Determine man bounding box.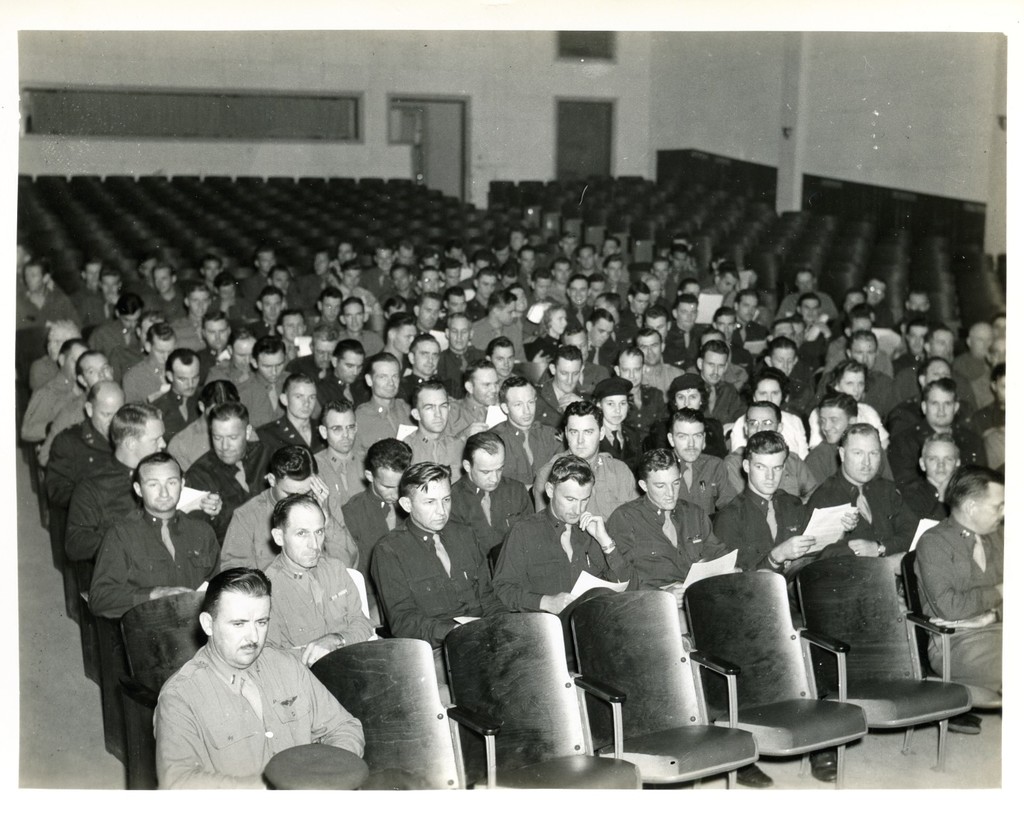
Determined: bbox(742, 294, 773, 337).
